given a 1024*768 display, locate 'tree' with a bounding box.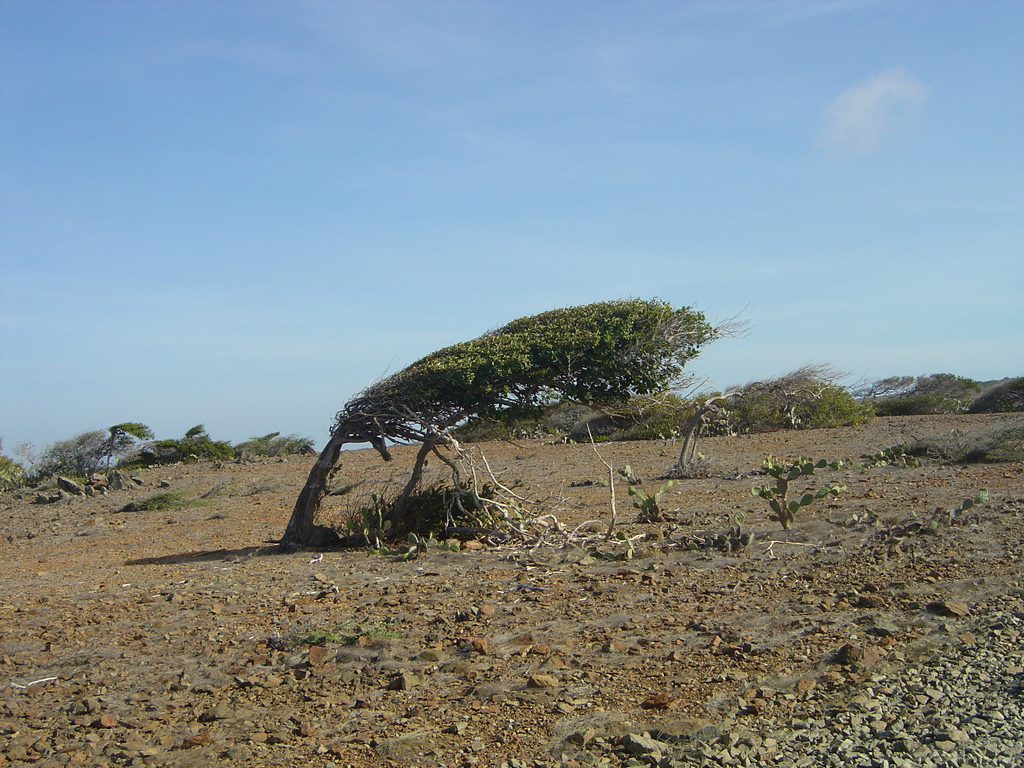
Located: x1=106, y1=418, x2=154, y2=474.
